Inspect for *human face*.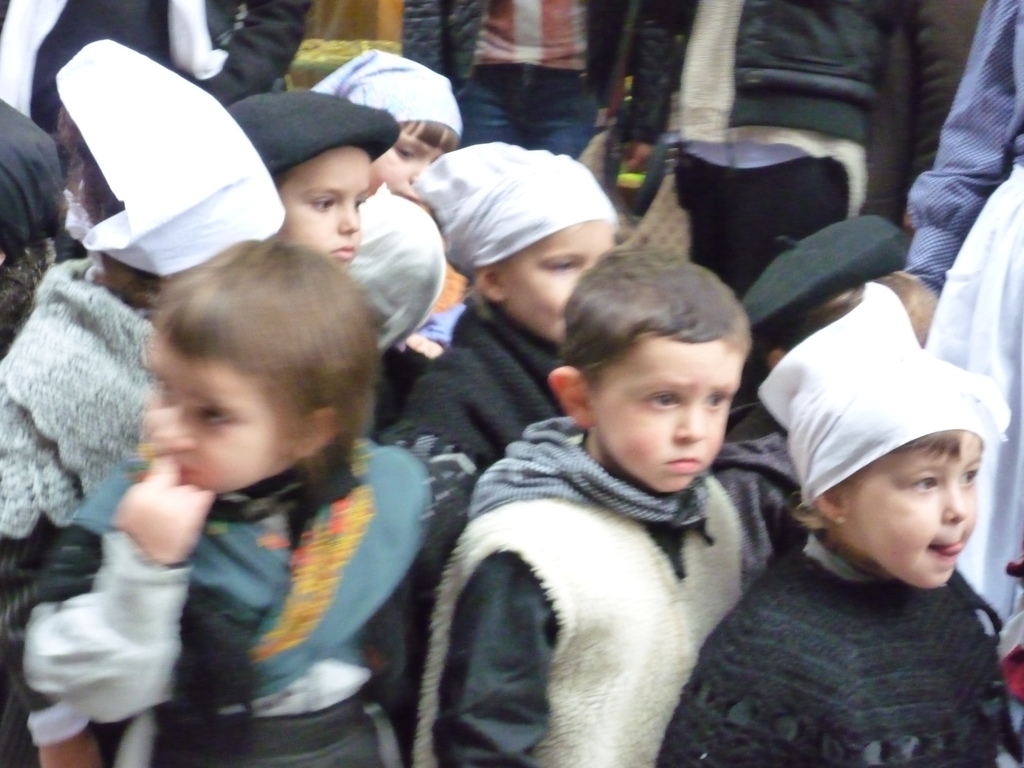
Inspection: 280, 144, 370, 263.
